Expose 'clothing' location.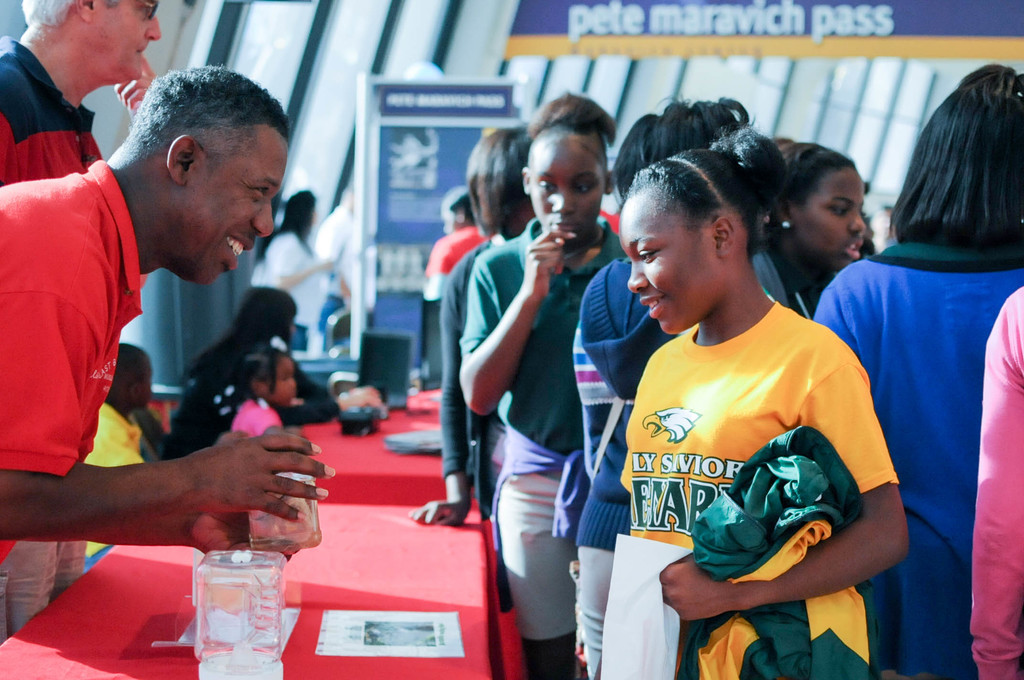
Exposed at 977, 285, 1023, 679.
